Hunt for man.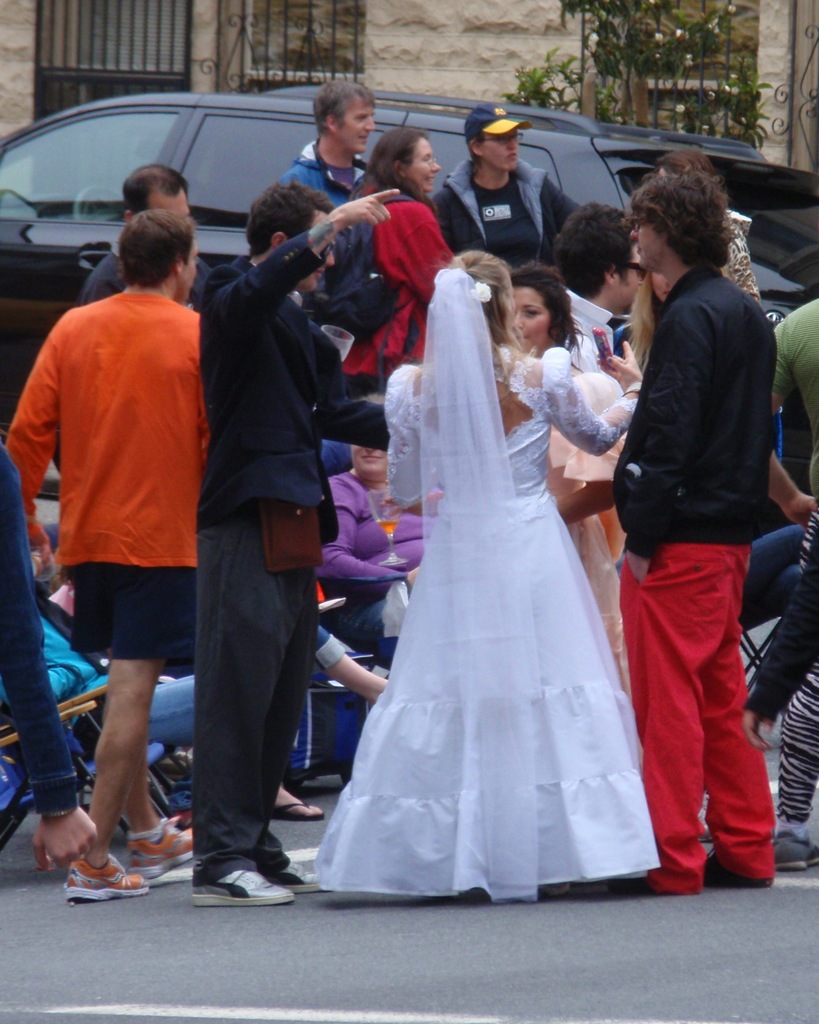
Hunted down at 80/160/220/326.
